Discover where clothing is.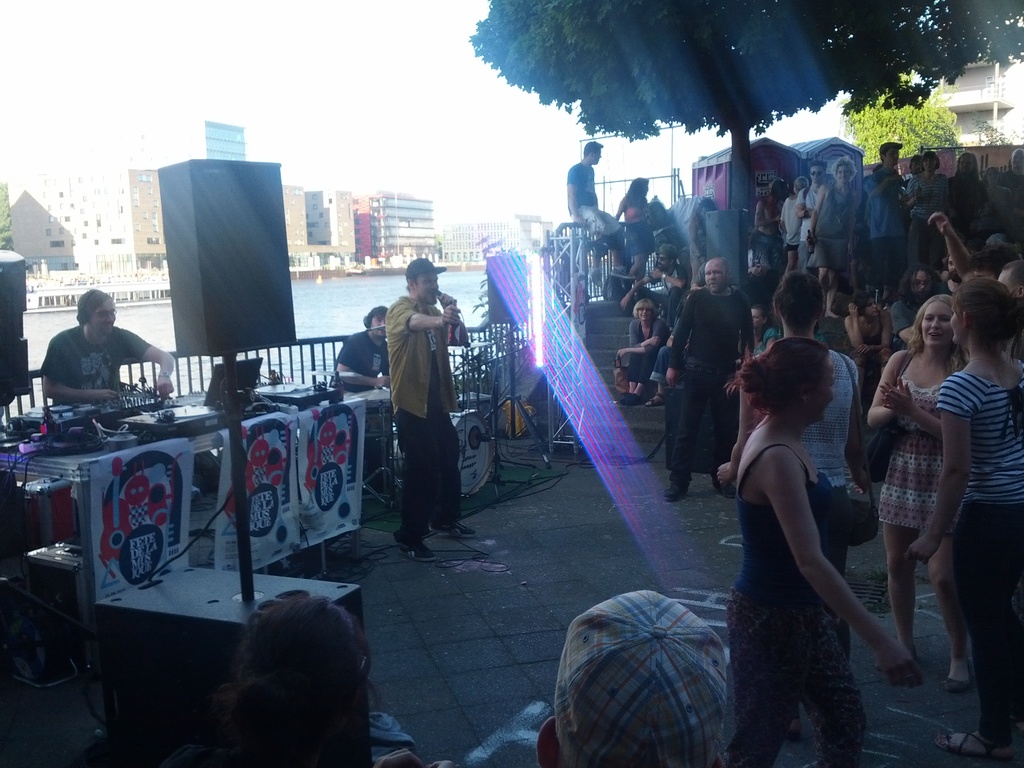
Discovered at 563:163:618:244.
